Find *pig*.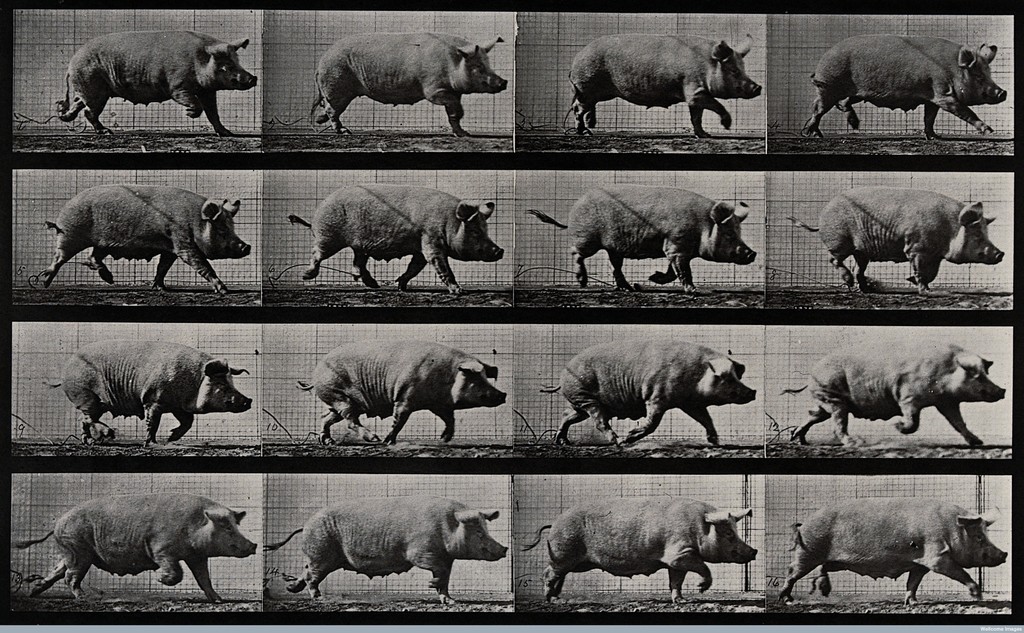
bbox=[524, 184, 758, 293].
